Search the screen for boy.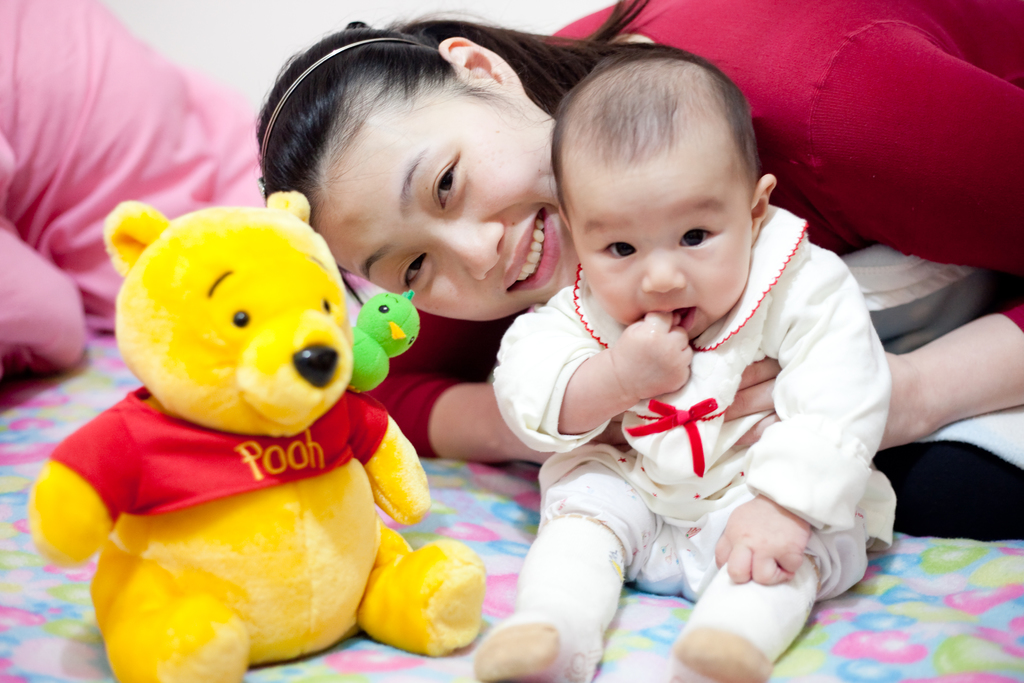
Found at x1=472, y1=47, x2=894, y2=682.
